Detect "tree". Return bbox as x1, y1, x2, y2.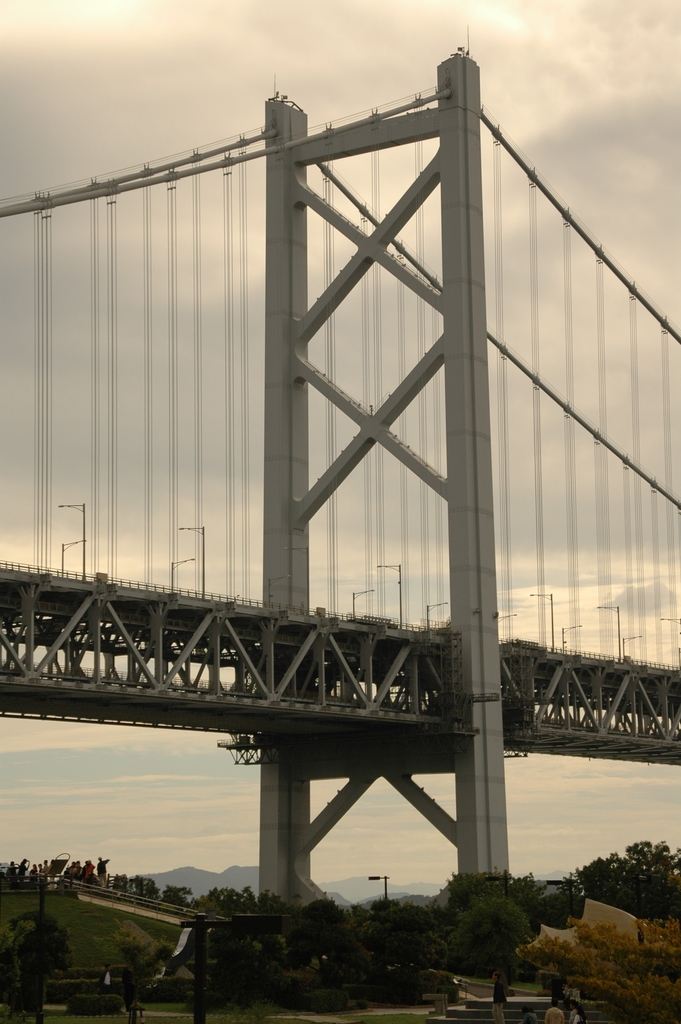
447, 889, 537, 1022.
